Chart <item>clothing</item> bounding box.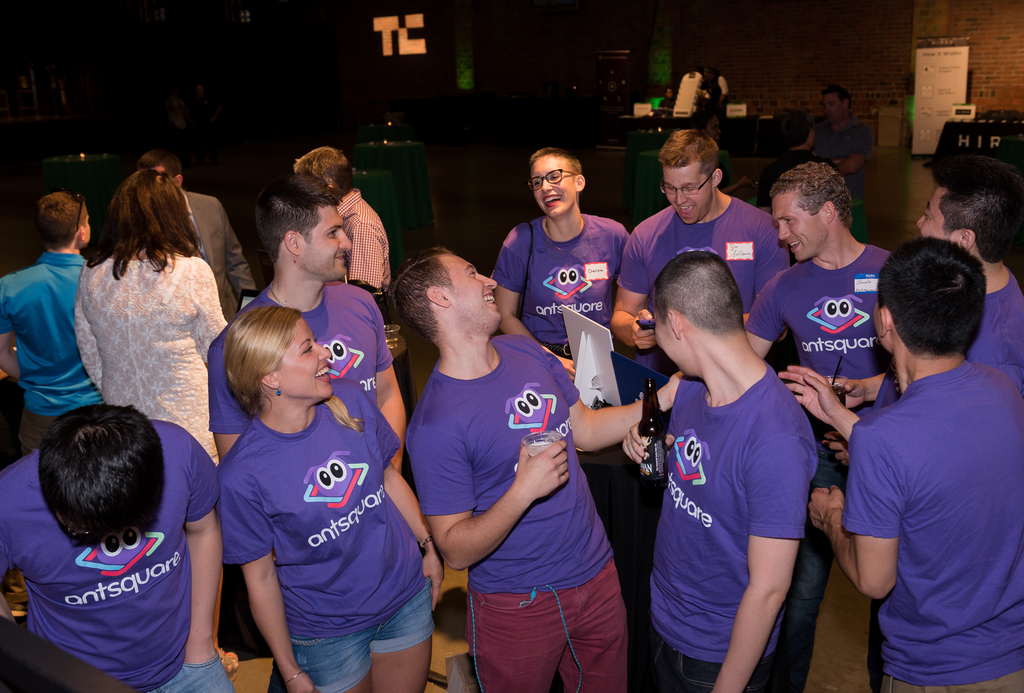
Charted: l=967, t=267, r=1020, b=372.
